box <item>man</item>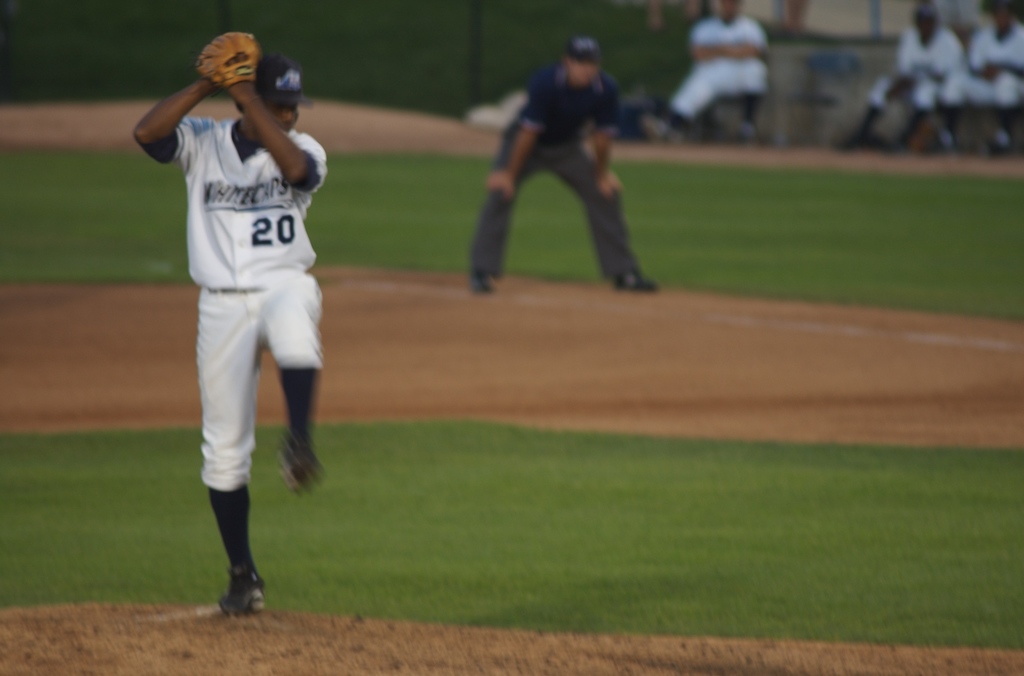
<region>134, 29, 327, 618</region>
